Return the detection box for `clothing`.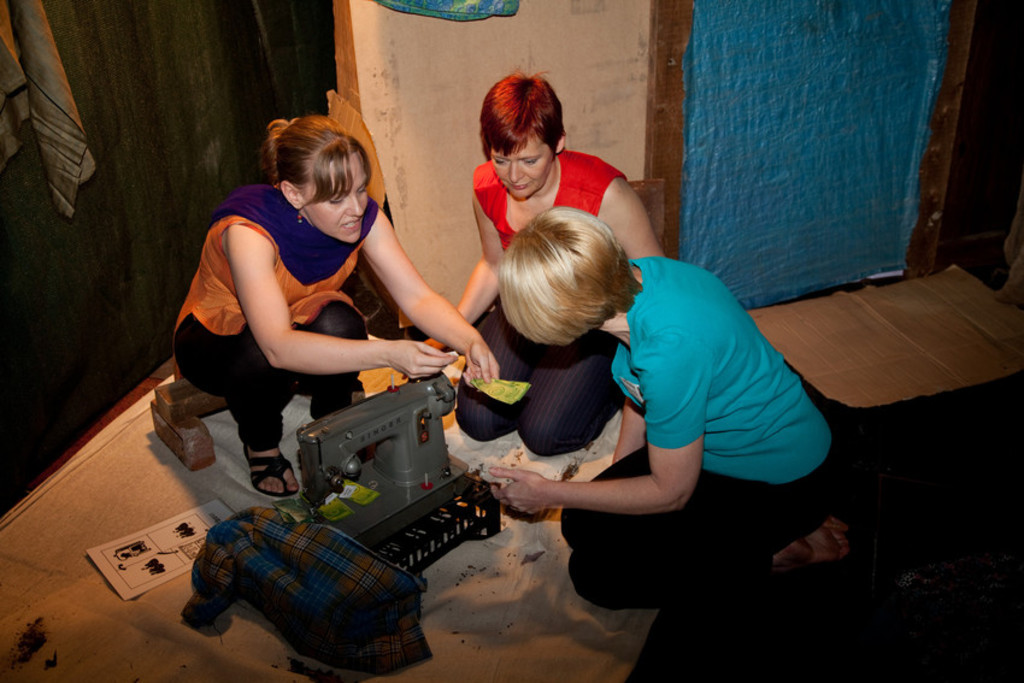
detection(183, 499, 423, 663).
